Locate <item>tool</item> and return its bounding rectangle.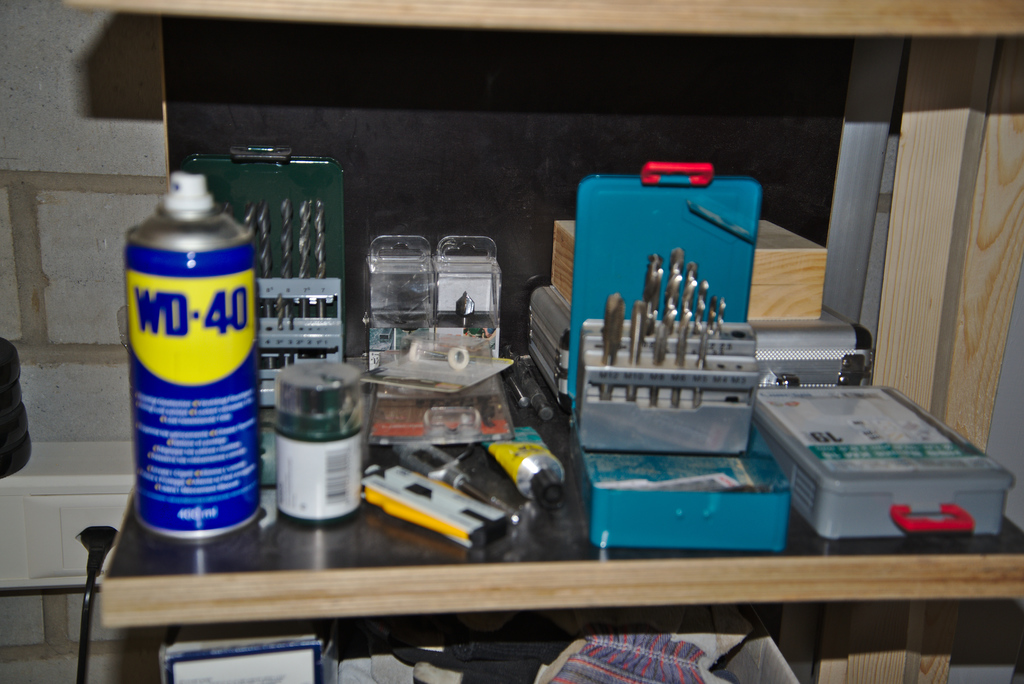
x1=660 y1=237 x2=682 y2=313.
